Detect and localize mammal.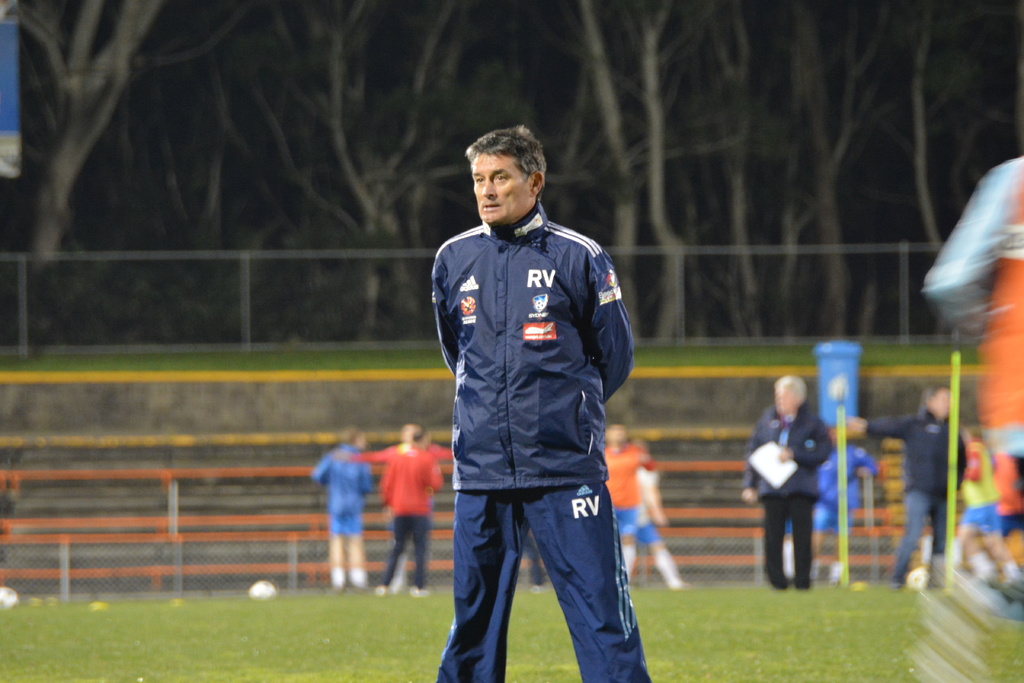
Localized at <bbox>737, 378, 833, 597</bbox>.
